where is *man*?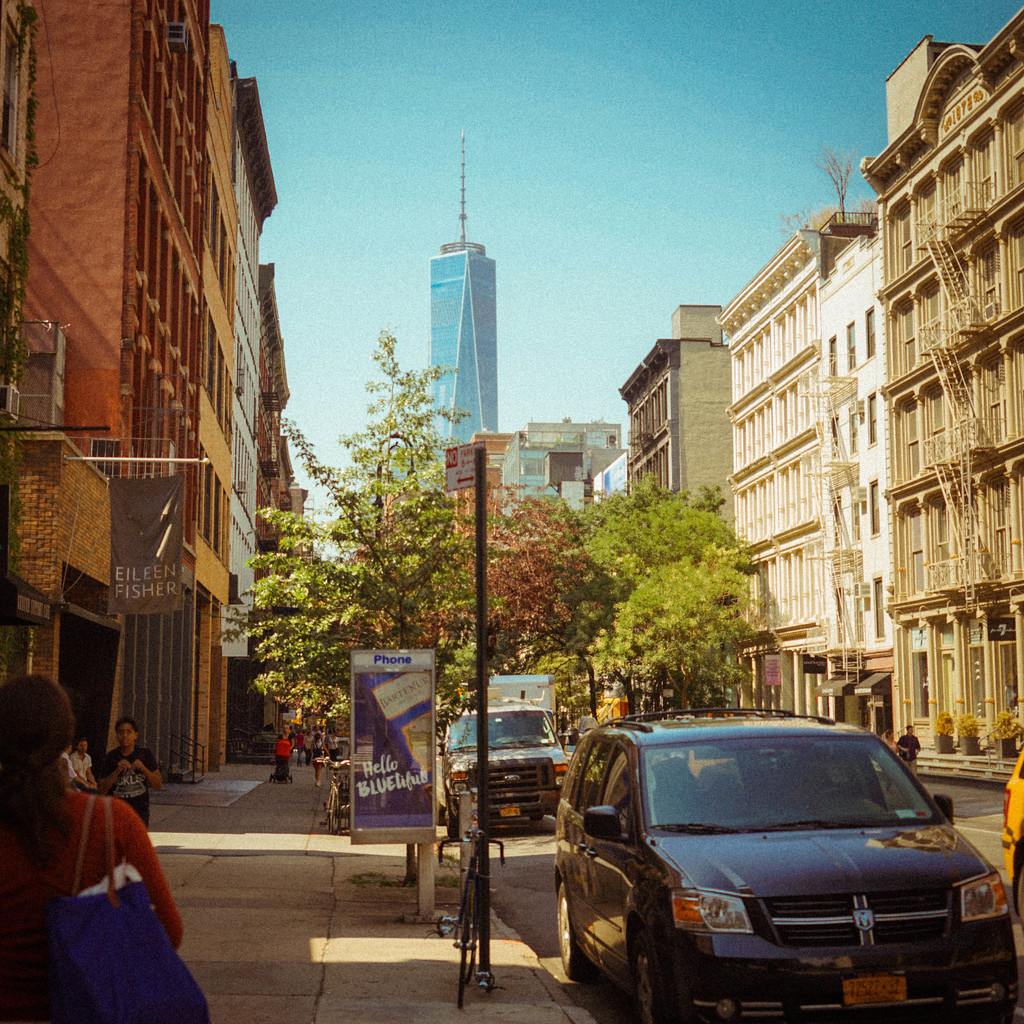
box(94, 711, 166, 838).
